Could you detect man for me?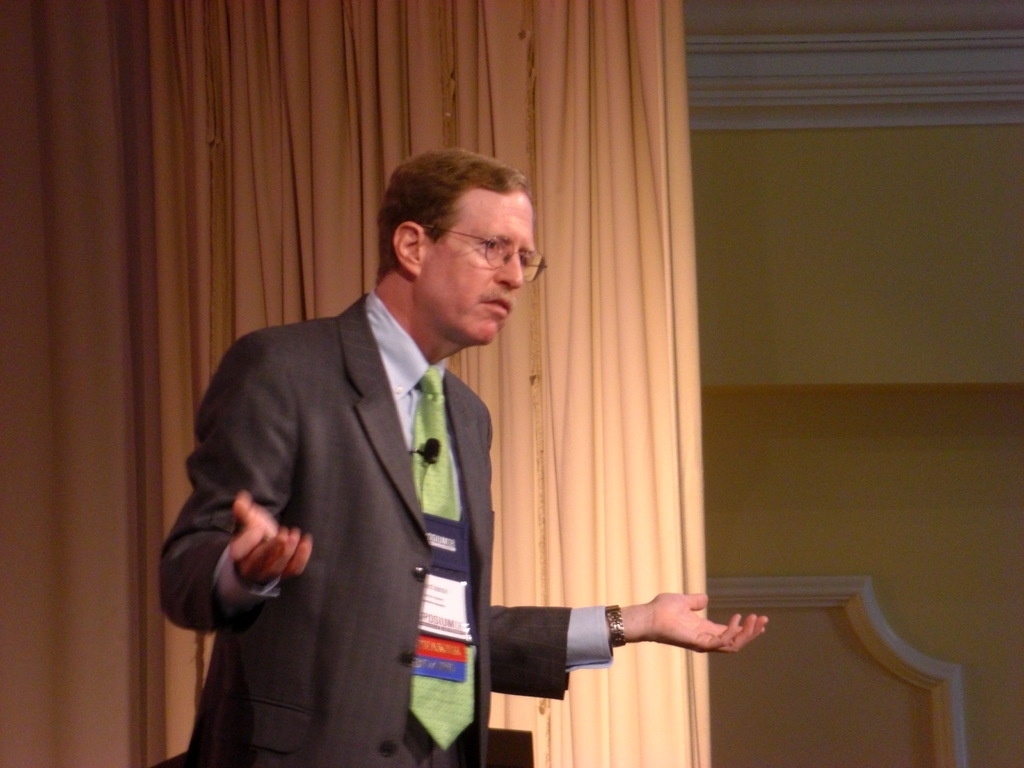
Detection result: BBox(184, 164, 687, 737).
